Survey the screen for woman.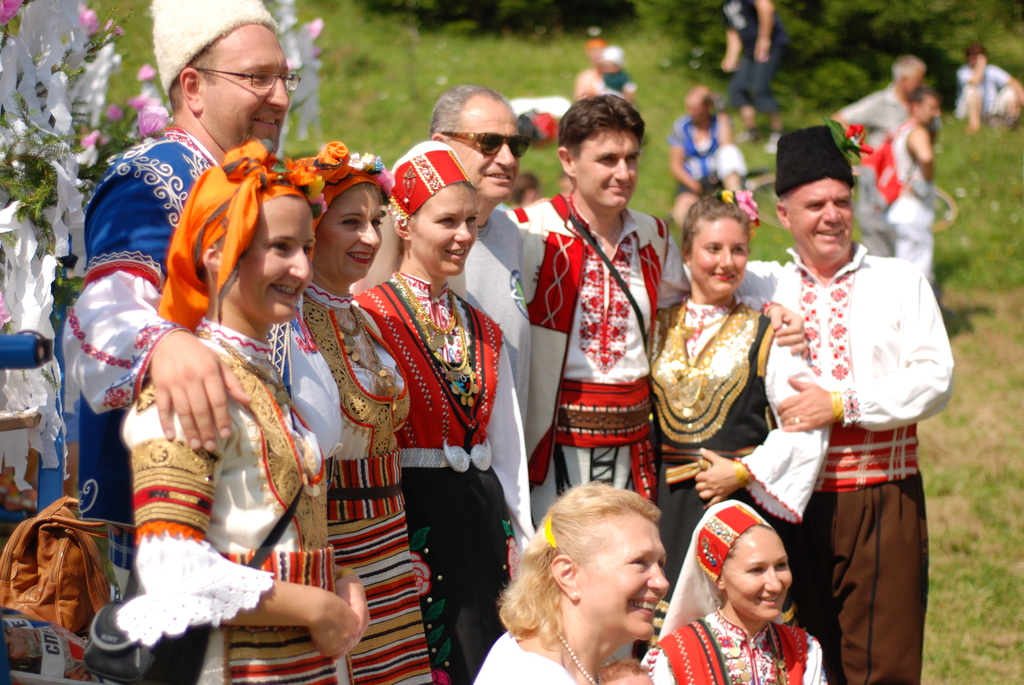
Survey found: x1=637, y1=496, x2=828, y2=684.
